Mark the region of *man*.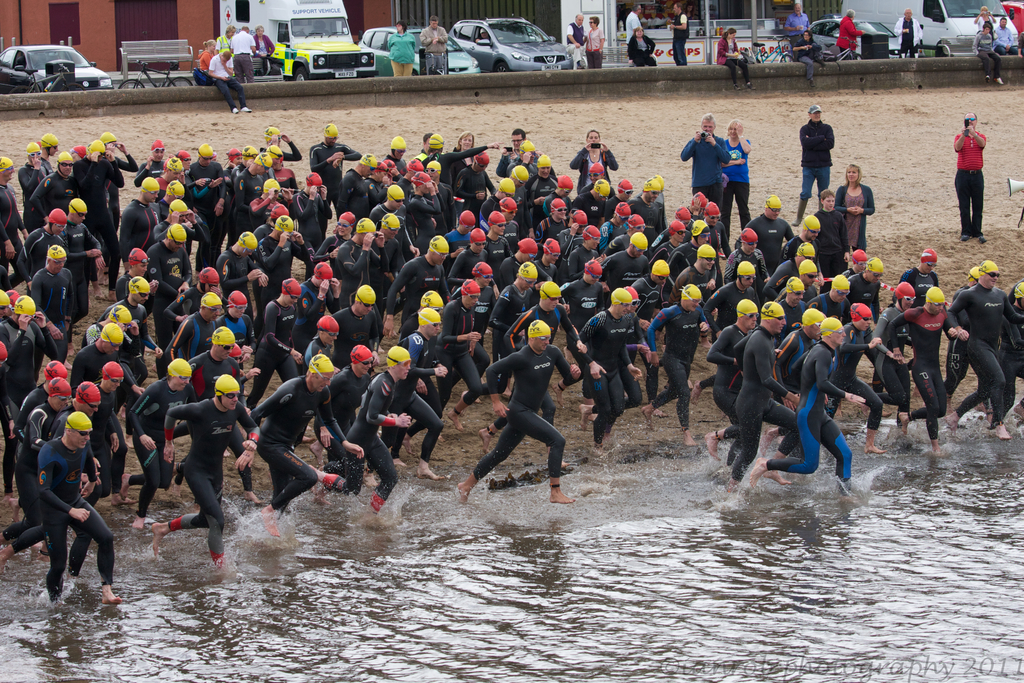
Region: <bbox>682, 114, 733, 220</bbox>.
